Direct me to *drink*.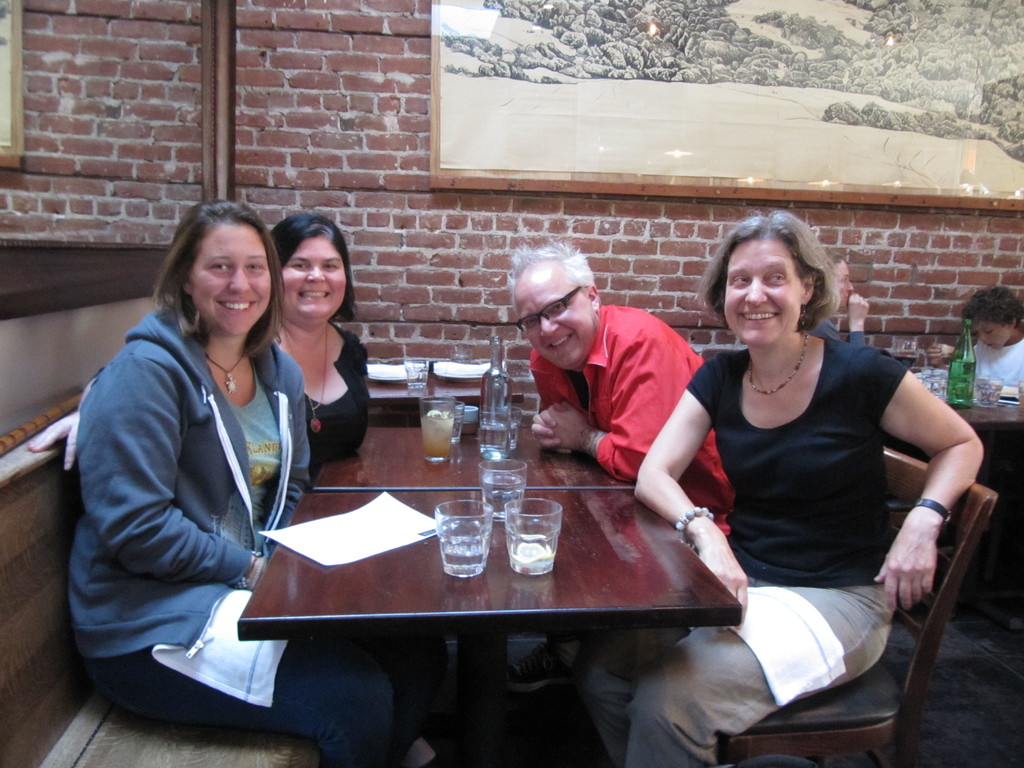
Direction: <region>442, 542, 488, 567</region>.
